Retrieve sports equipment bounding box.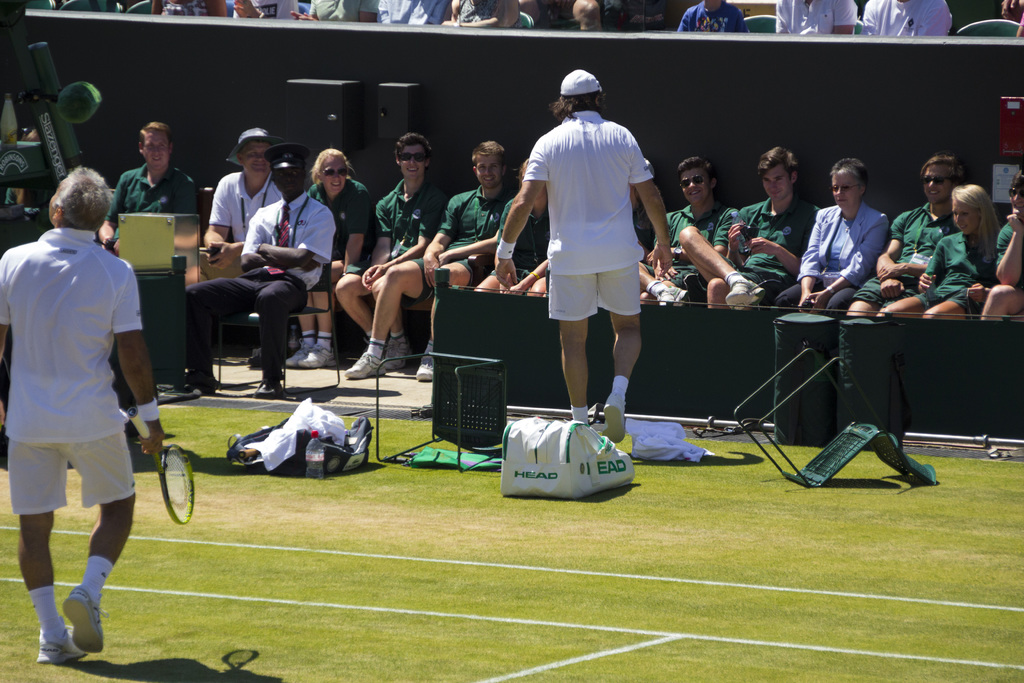
Bounding box: {"left": 721, "top": 278, "right": 767, "bottom": 315}.
